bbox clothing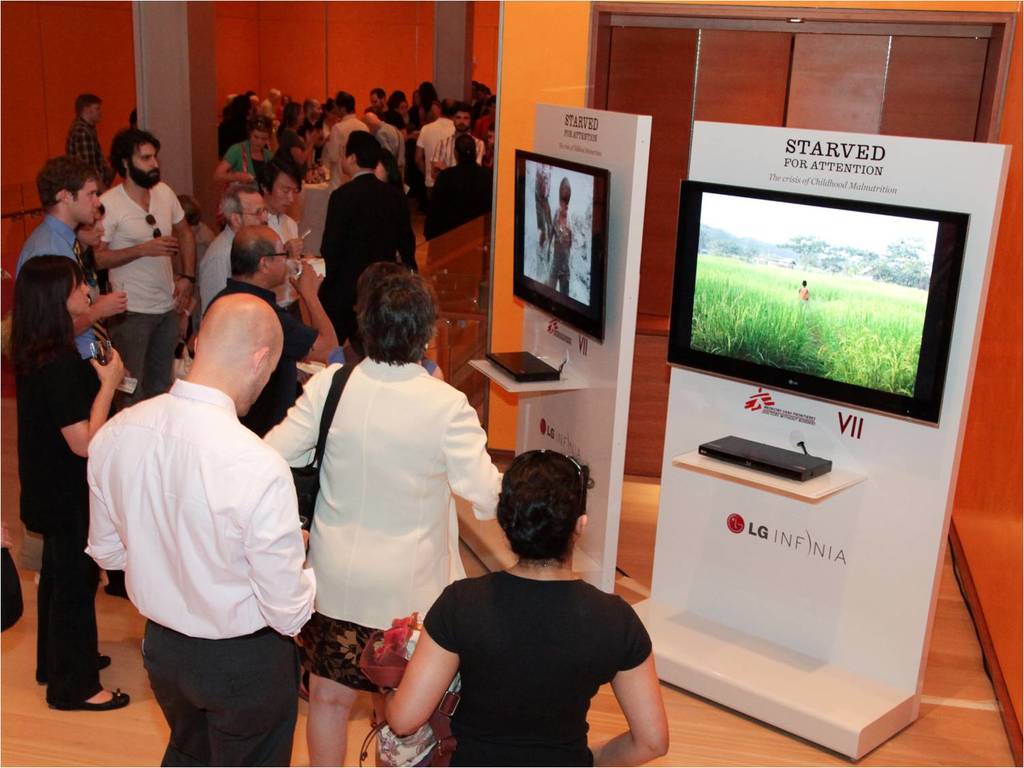
locate(796, 287, 811, 299)
